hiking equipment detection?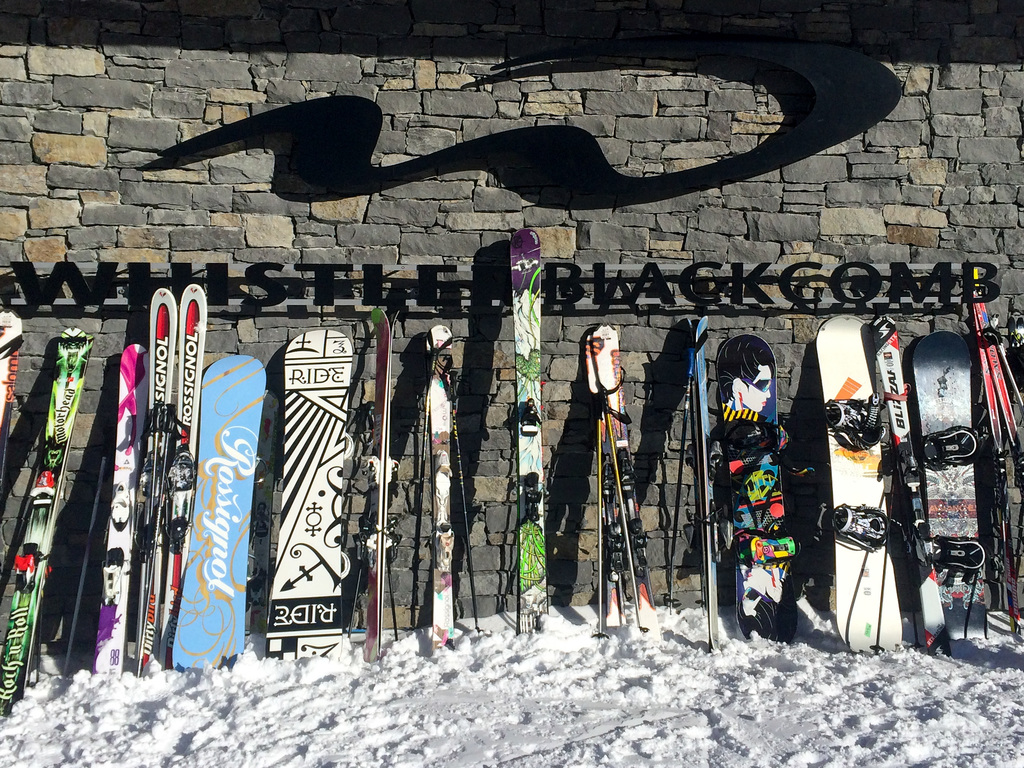
crop(593, 390, 596, 643)
